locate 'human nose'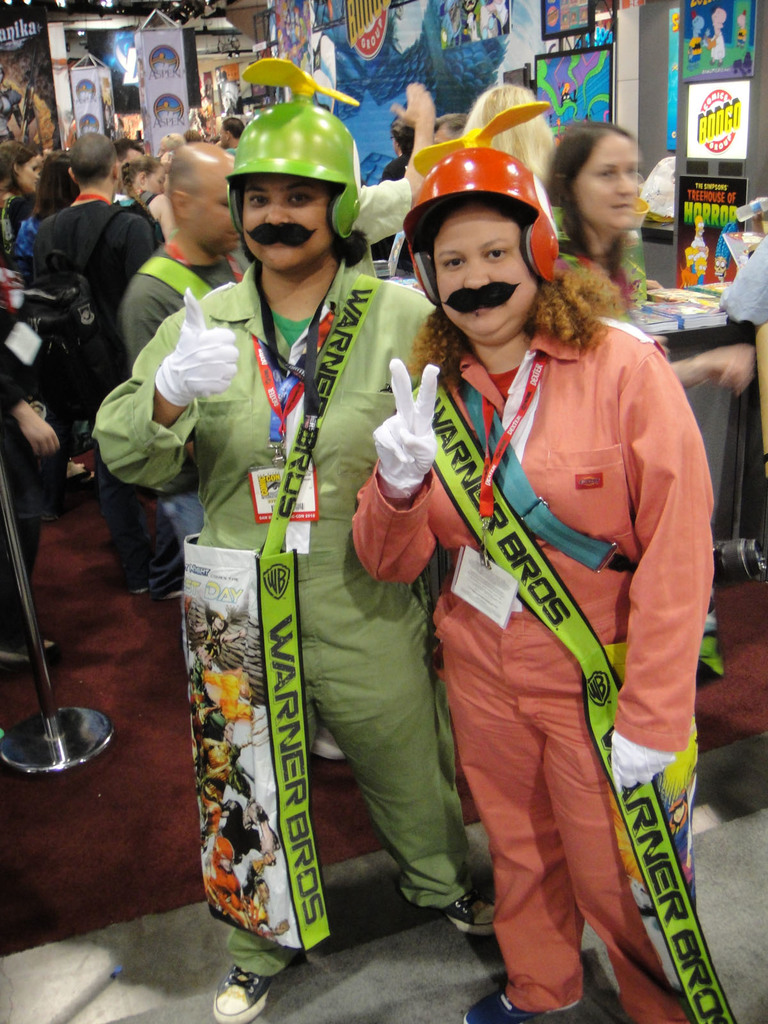
x1=617, y1=171, x2=634, y2=200
